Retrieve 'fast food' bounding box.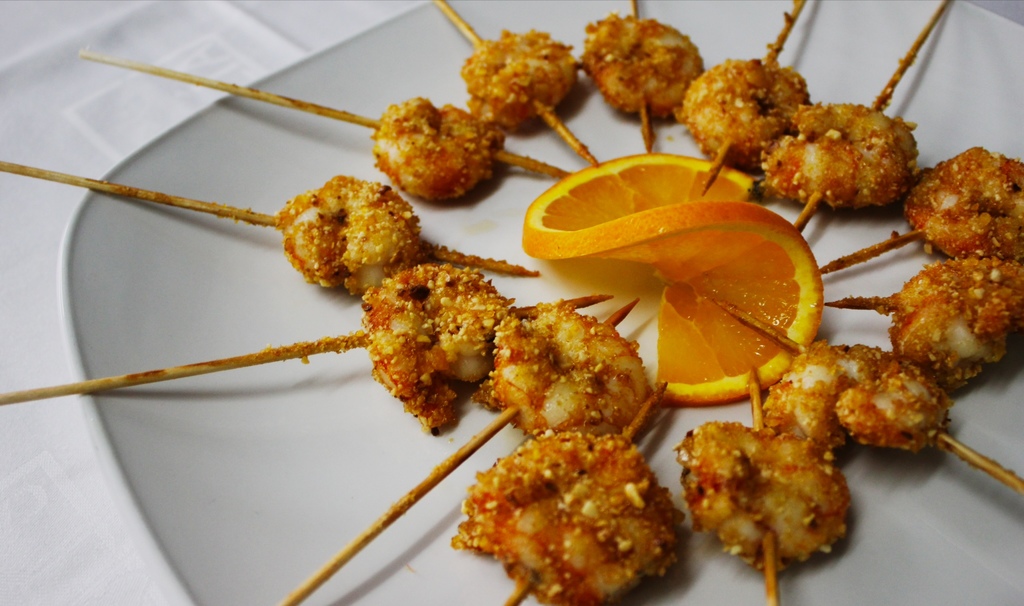
Bounding box: bbox(369, 95, 490, 212).
